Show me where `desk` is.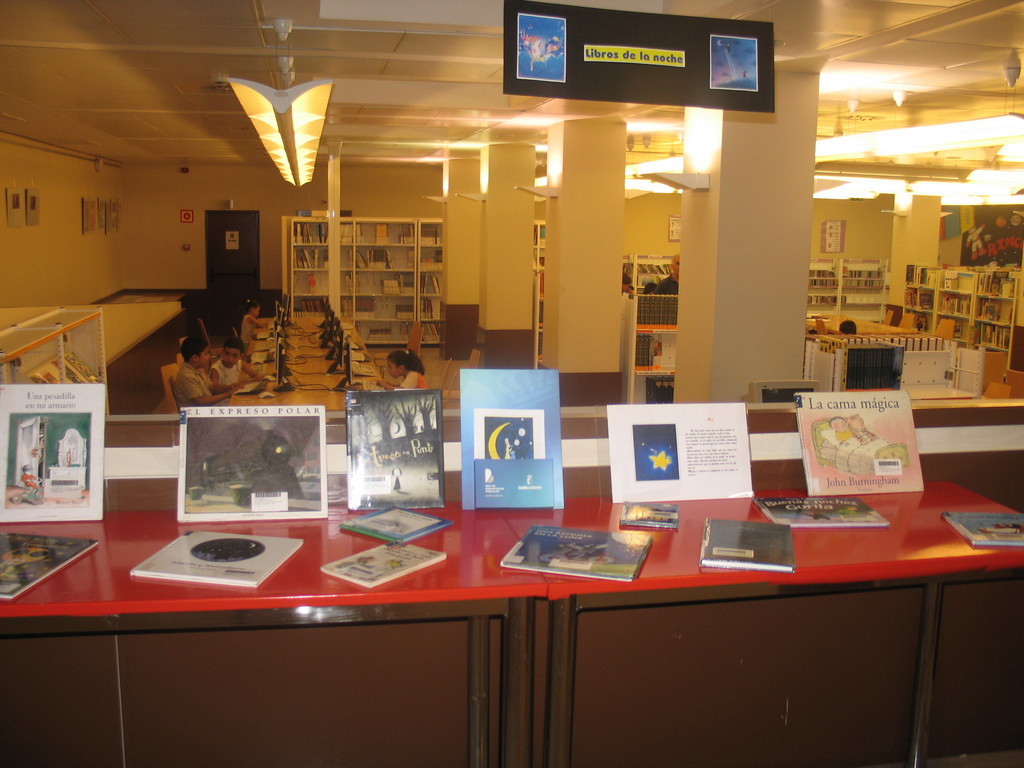
`desk` is at BBox(9, 483, 1023, 761).
